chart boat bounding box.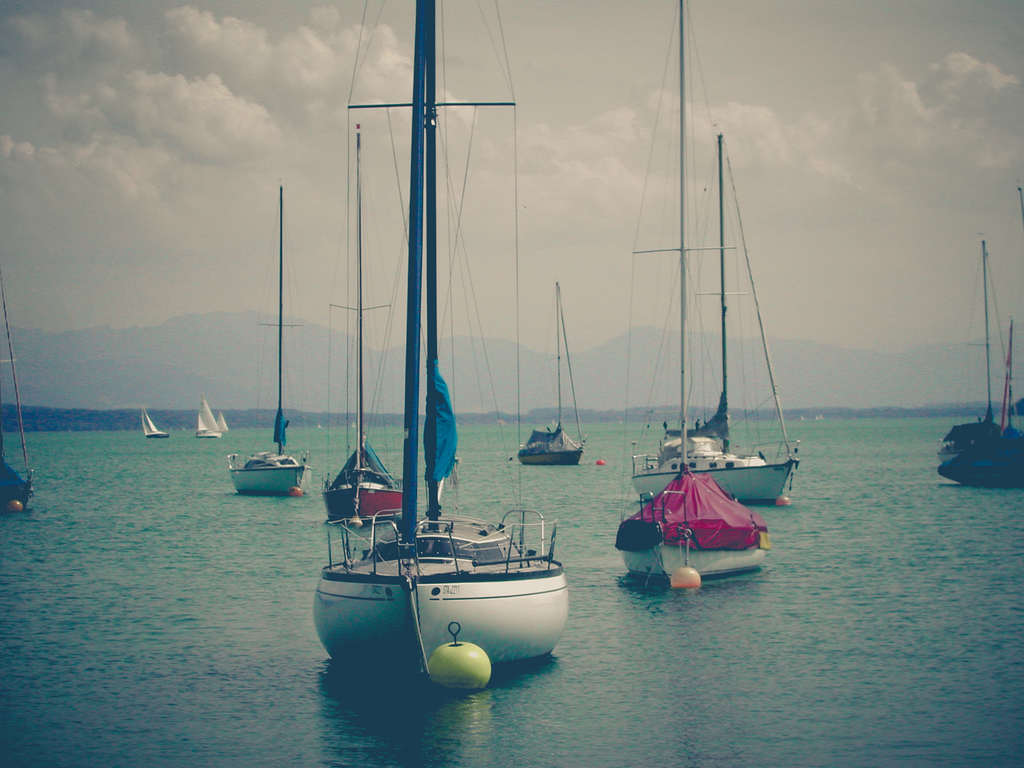
Charted: 196/394/223/440.
